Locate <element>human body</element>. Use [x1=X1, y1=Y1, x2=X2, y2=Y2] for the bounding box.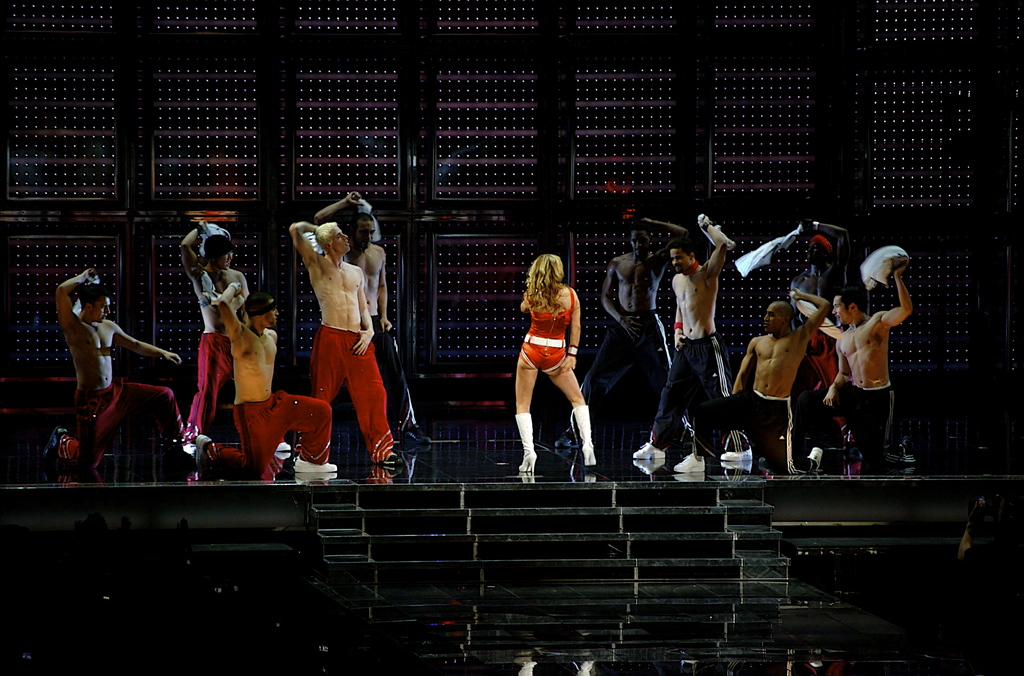
[x1=553, y1=218, x2=698, y2=448].
